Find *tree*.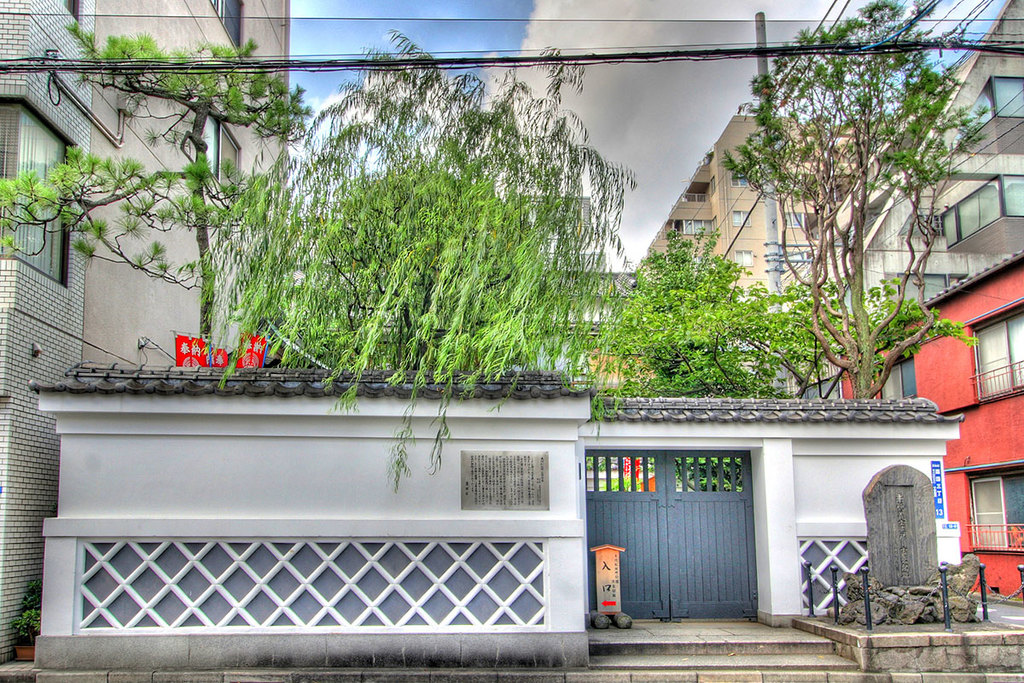
box=[177, 26, 641, 492].
